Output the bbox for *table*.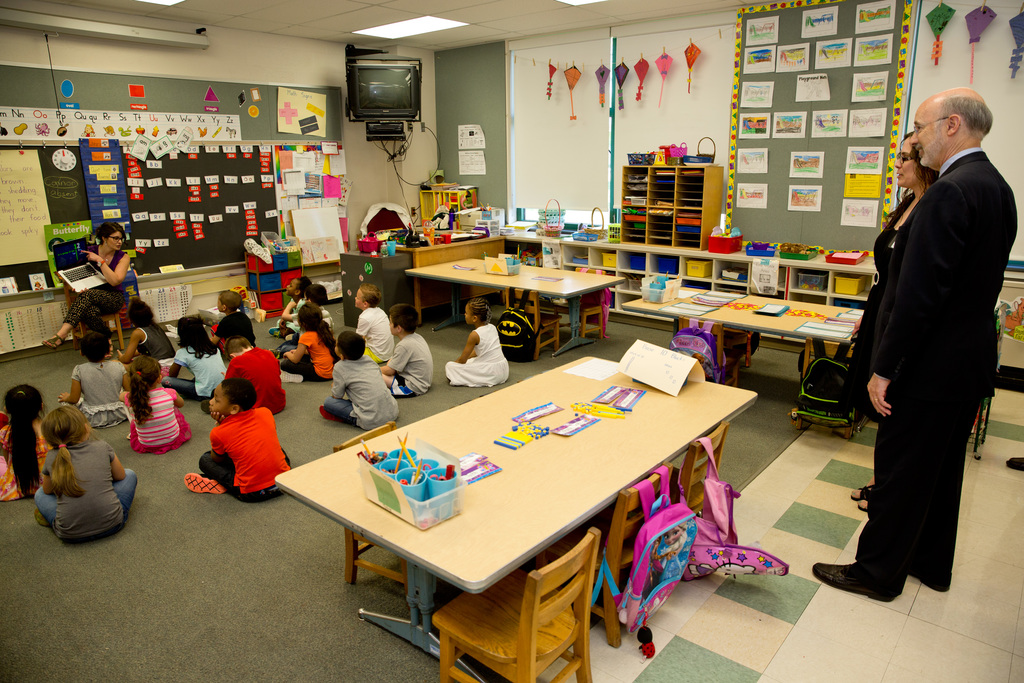
406:259:627:355.
